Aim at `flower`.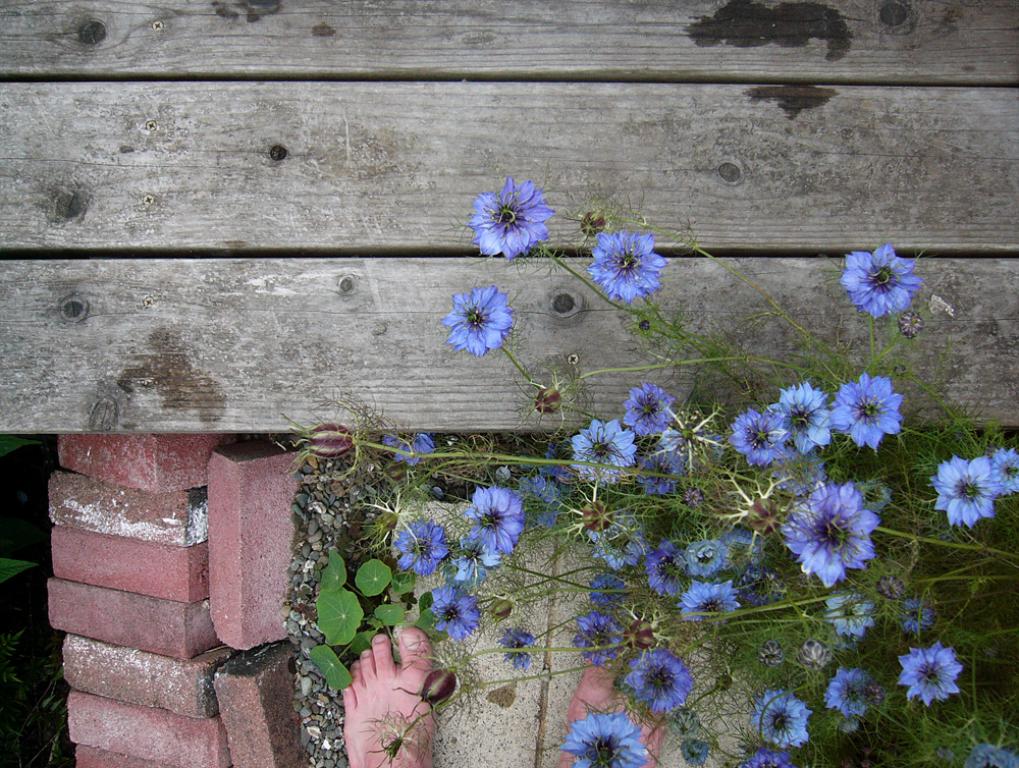
Aimed at [586, 566, 628, 618].
